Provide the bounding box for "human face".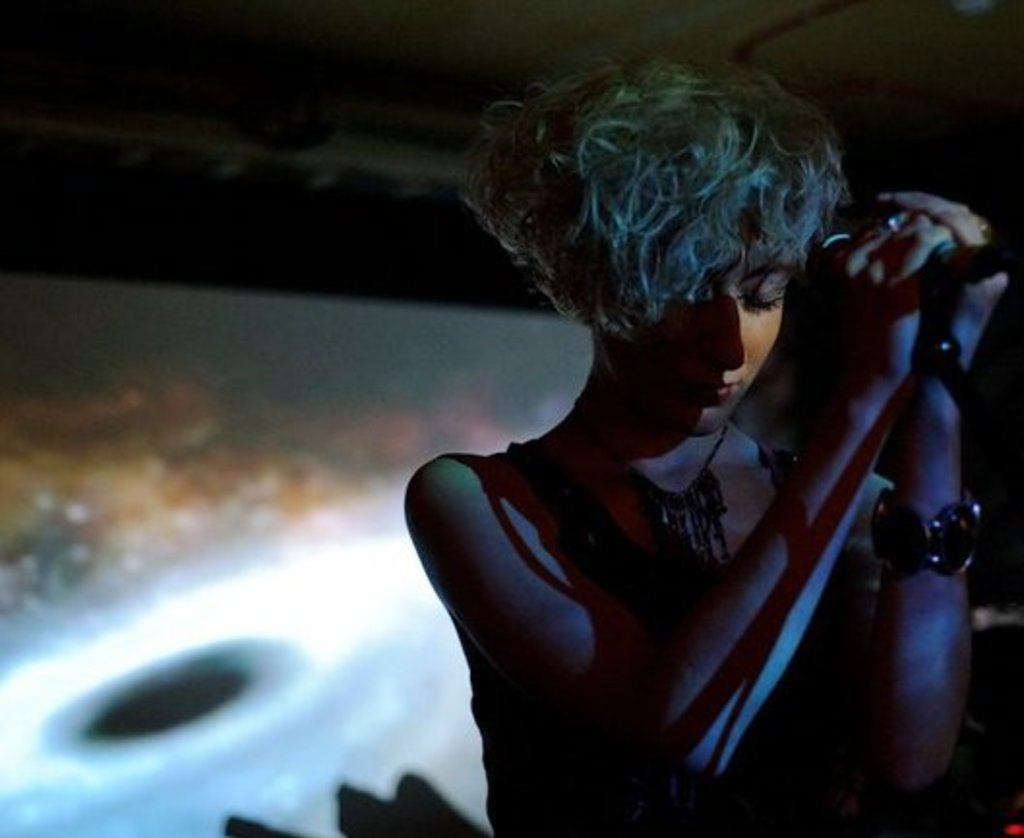
rect(596, 226, 801, 435).
